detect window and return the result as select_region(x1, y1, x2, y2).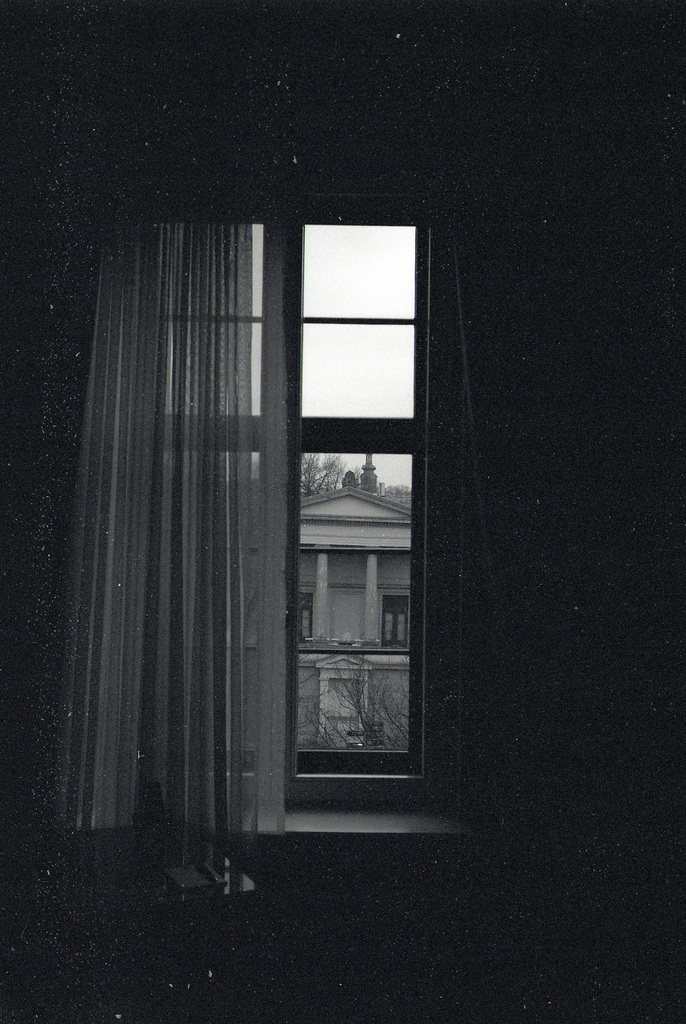
select_region(97, 210, 438, 808).
